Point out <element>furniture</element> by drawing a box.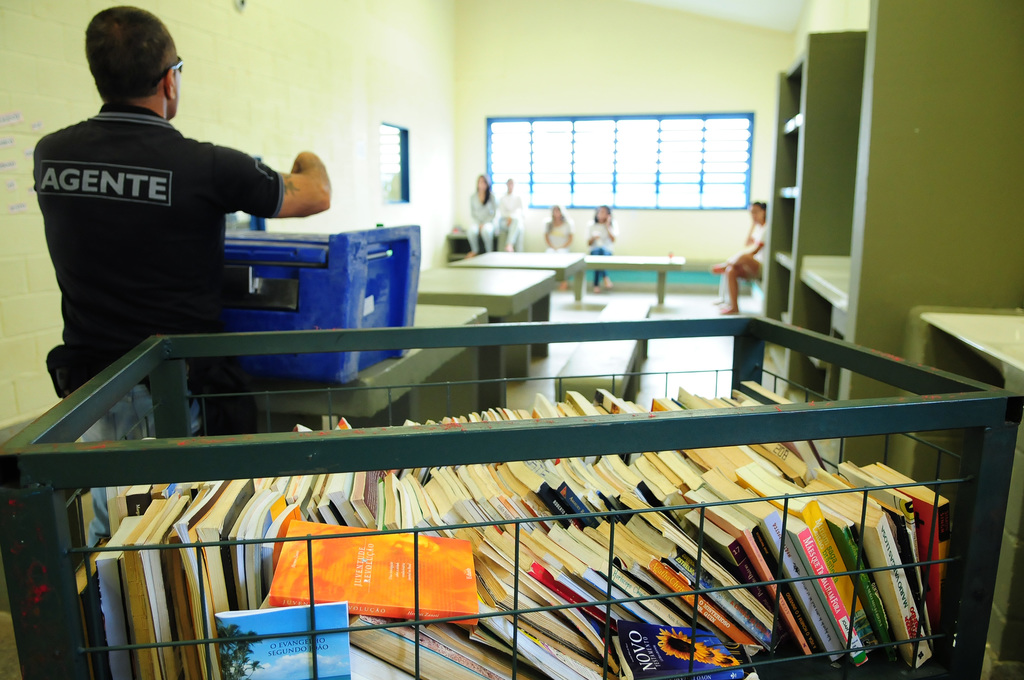
(left=449, top=233, right=508, bottom=263).
